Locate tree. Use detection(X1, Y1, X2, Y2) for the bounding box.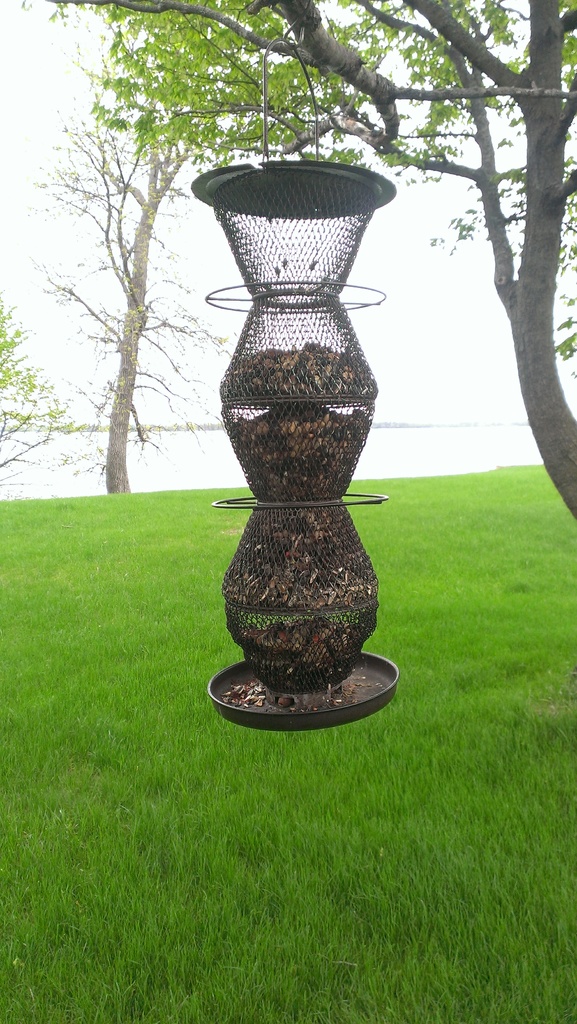
detection(37, 129, 186, 489).
